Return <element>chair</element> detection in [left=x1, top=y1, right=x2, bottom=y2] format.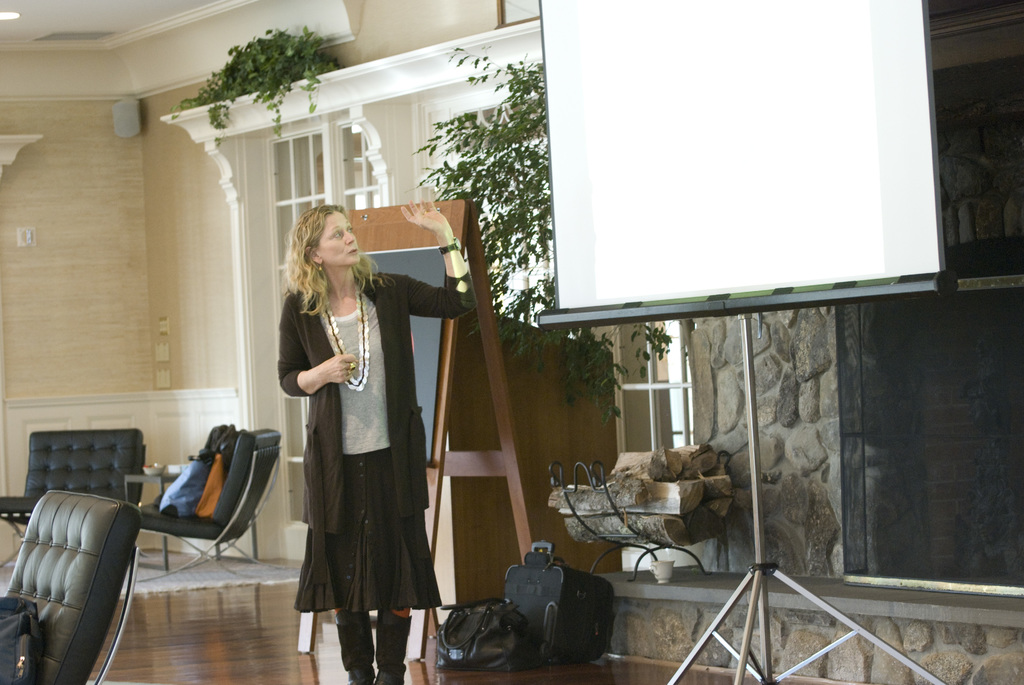
[left=136, top=427, right=296, bottom=588].
